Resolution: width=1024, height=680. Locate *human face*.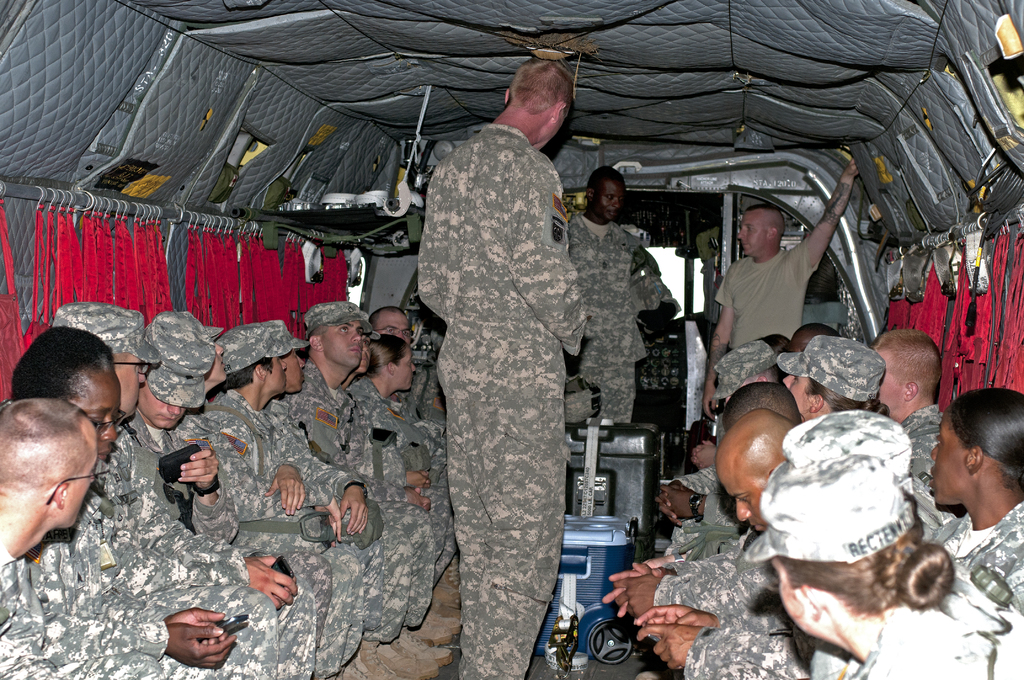
(114, 355, 147, 417).
